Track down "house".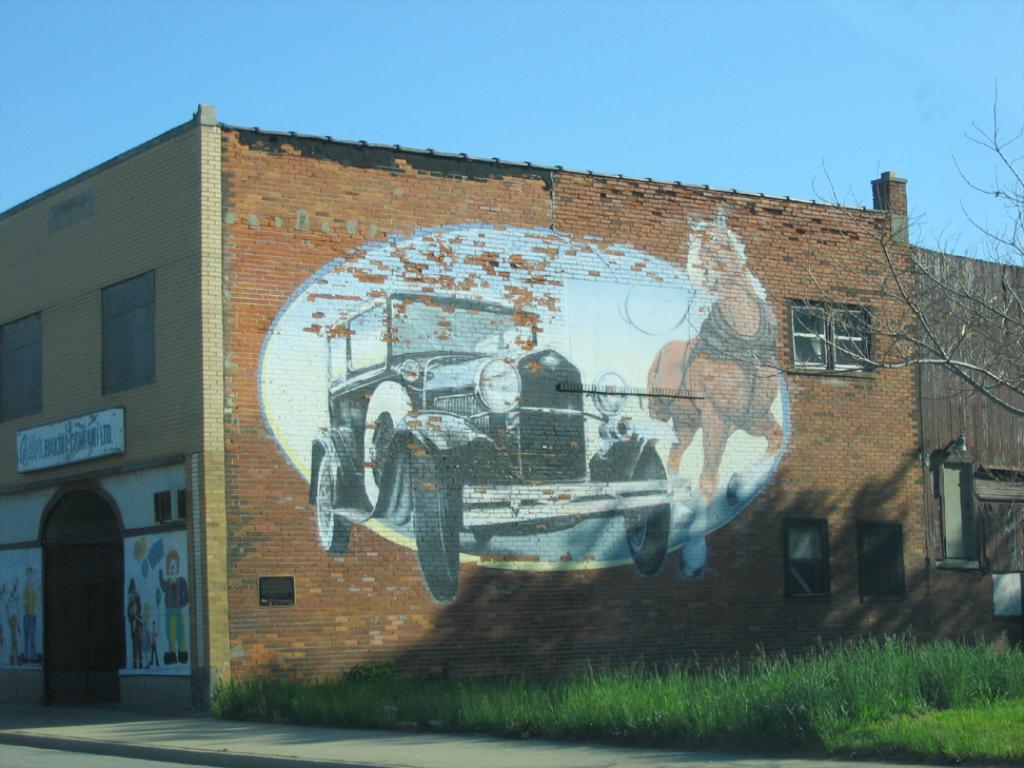
Tracked to select_region(2, 150, 969, 697).
